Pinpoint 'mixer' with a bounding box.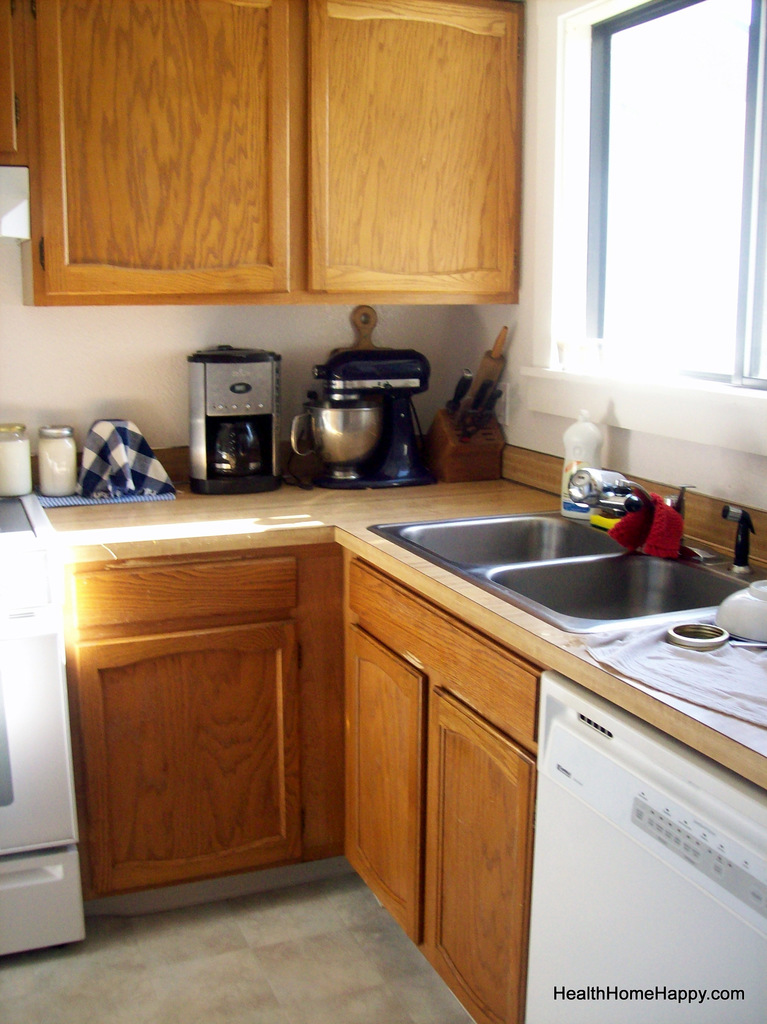
l=291, t=328, r=430, b=506.
